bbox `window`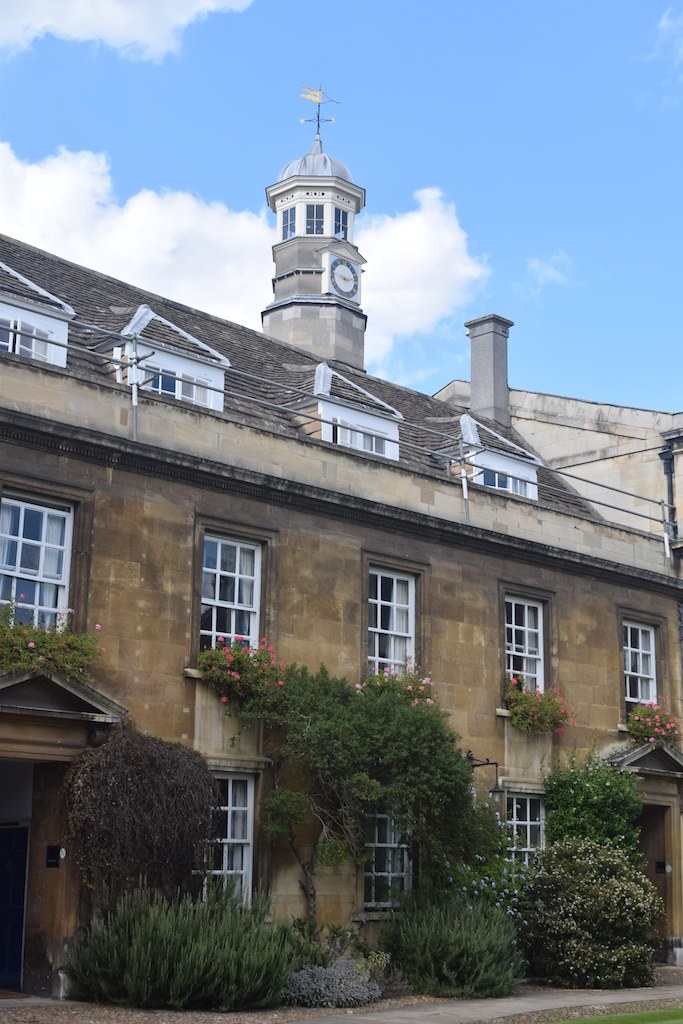
(left=478, top=462, right=531, bottom=496)
